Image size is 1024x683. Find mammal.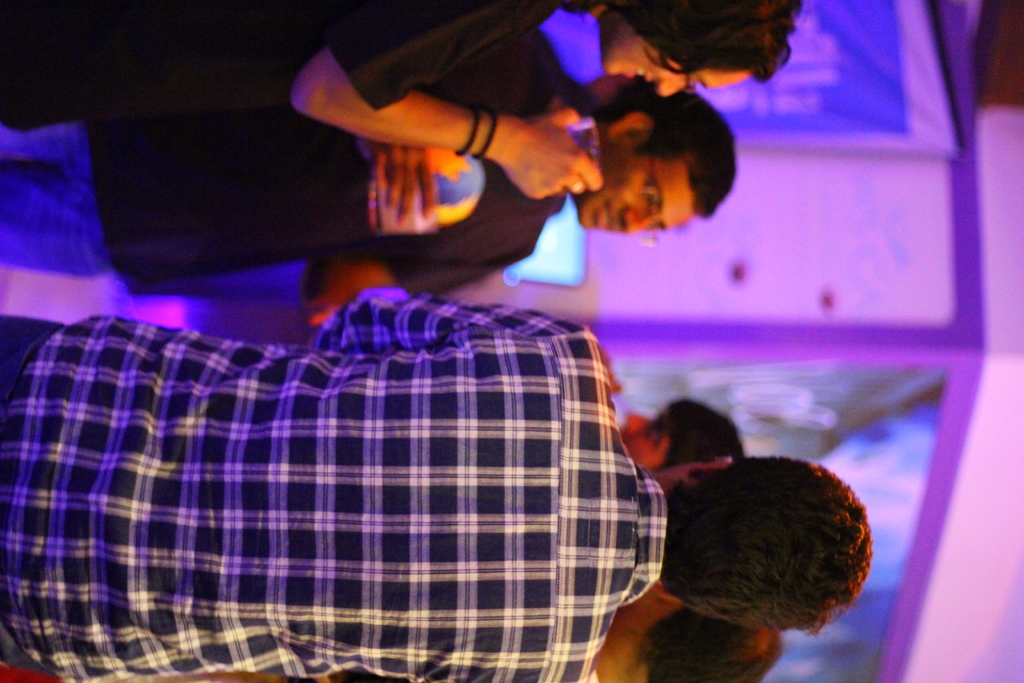
(0, 89, 741, 331).
